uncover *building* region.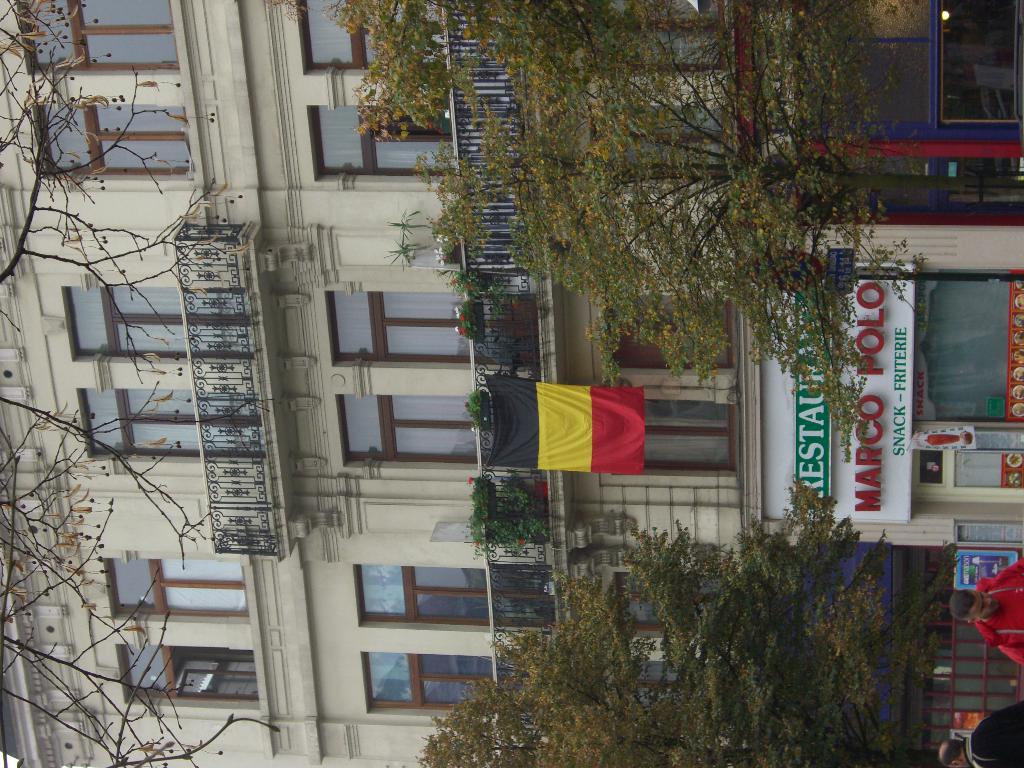
Uncovered: region(0, 0, 1023, 767).
